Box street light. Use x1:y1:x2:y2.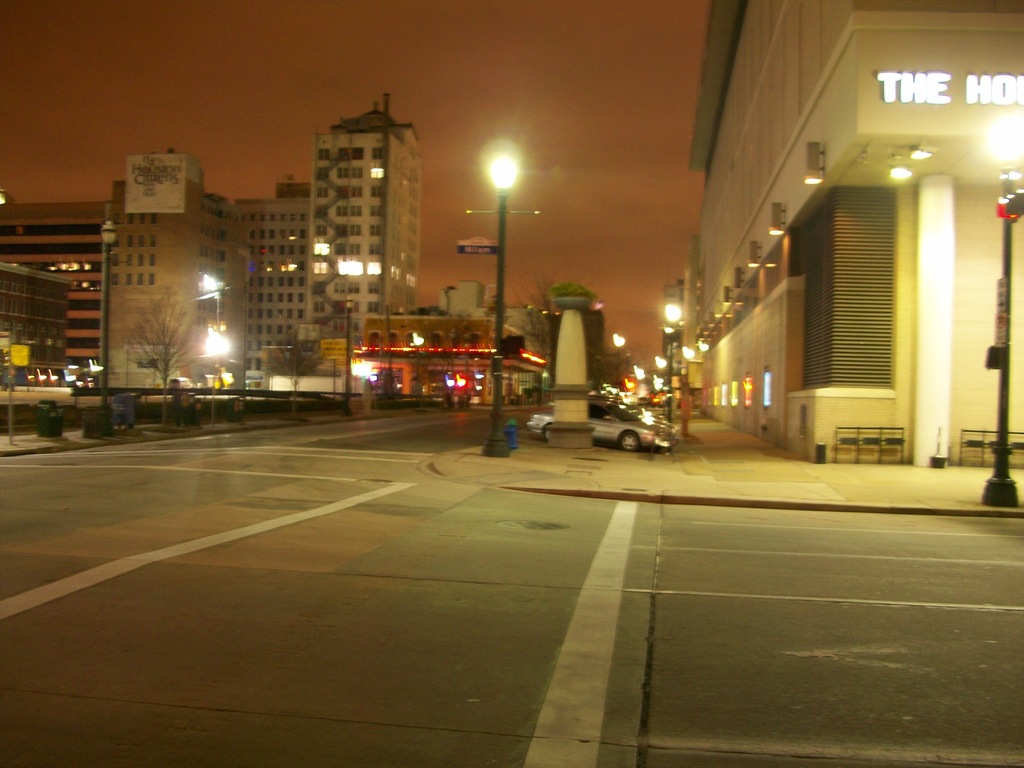
664:303:685:429.
